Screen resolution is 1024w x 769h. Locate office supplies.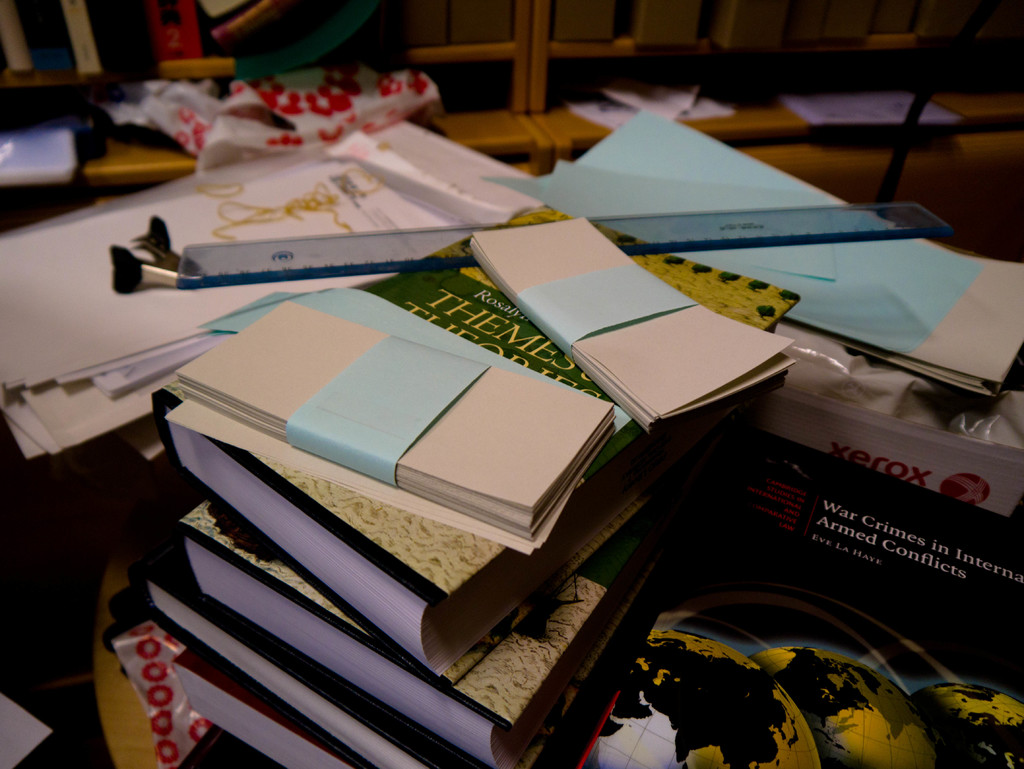
<box>4,0,167,80</box>.
